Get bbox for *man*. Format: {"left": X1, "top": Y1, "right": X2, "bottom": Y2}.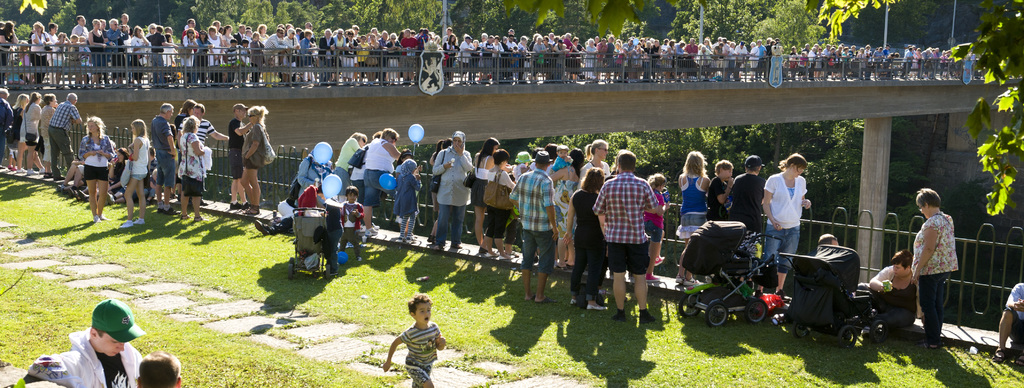
{"left": 730, "top": 153, "right": 768, "bottom": 233}.
